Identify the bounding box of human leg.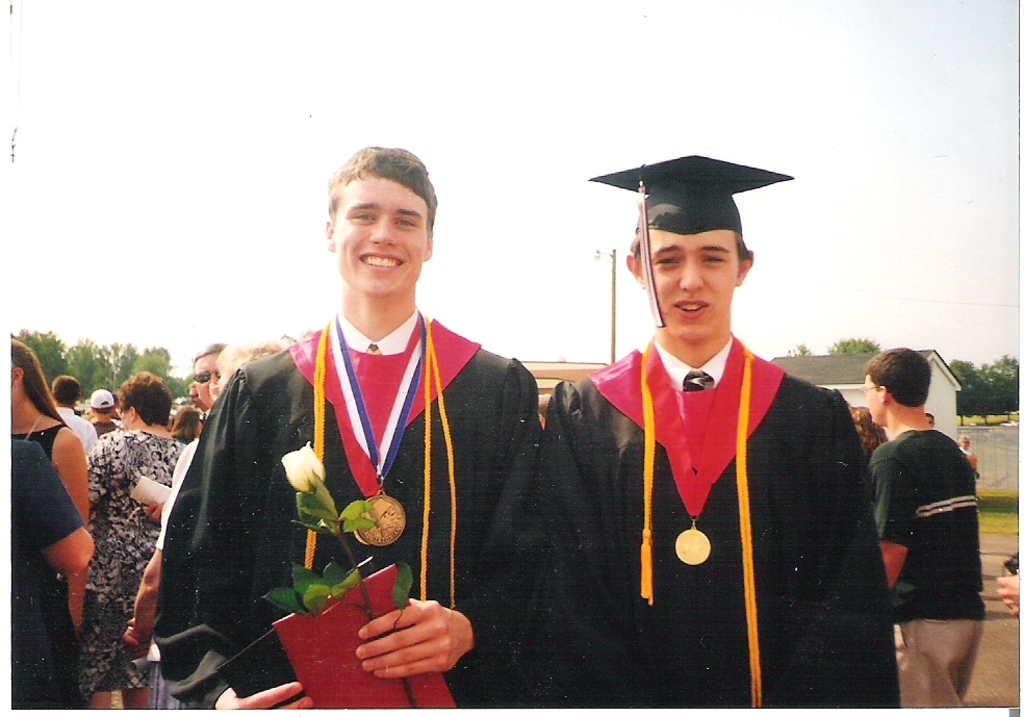
bbox(122, 685, 149, 709).
